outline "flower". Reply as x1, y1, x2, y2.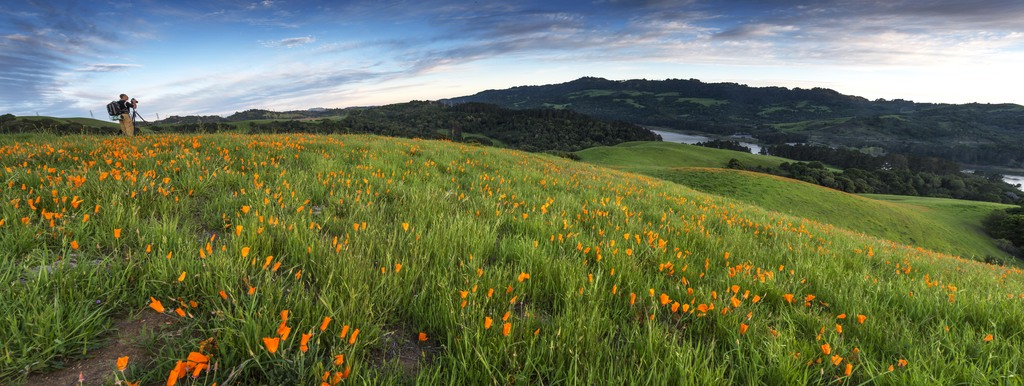
189, 352, 210, 362.
